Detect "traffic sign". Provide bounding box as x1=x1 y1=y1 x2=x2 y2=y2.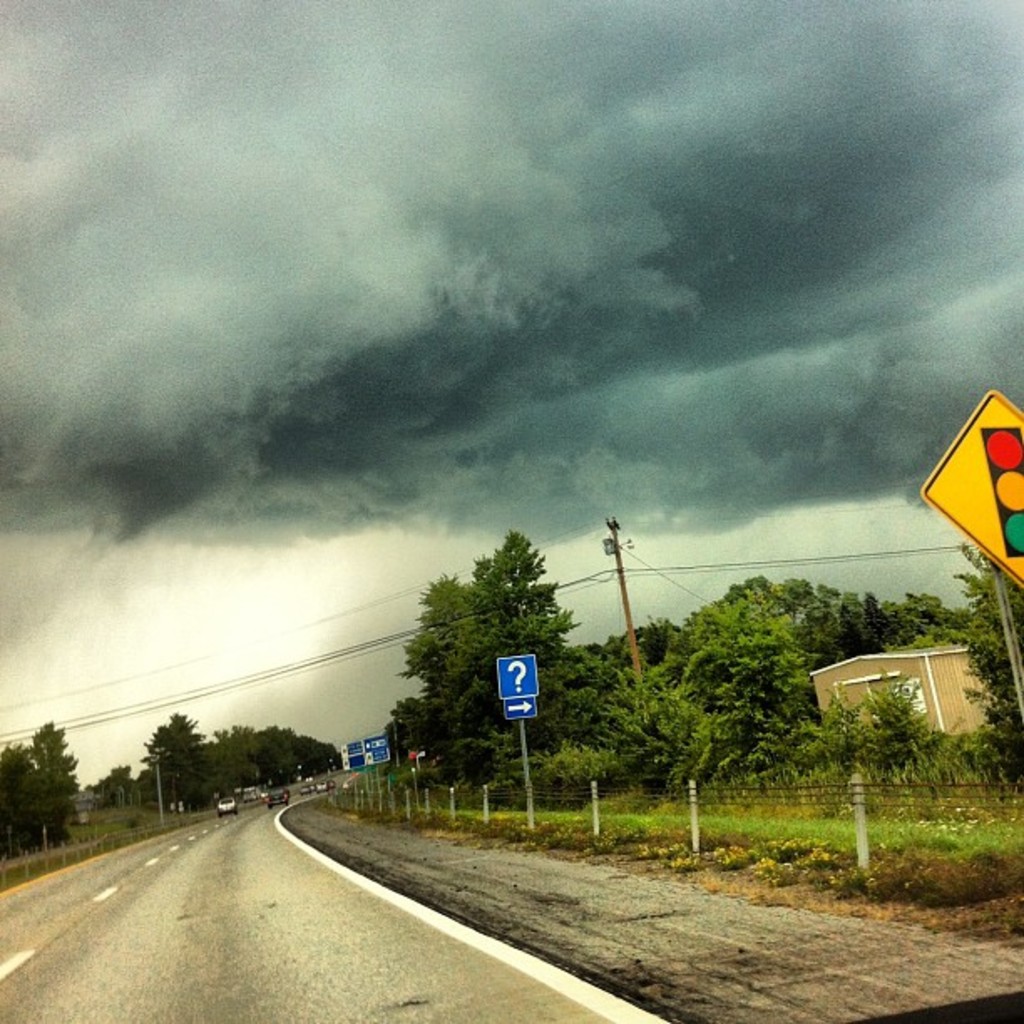
x1=497 y1=654 x2=545 y2=699.
